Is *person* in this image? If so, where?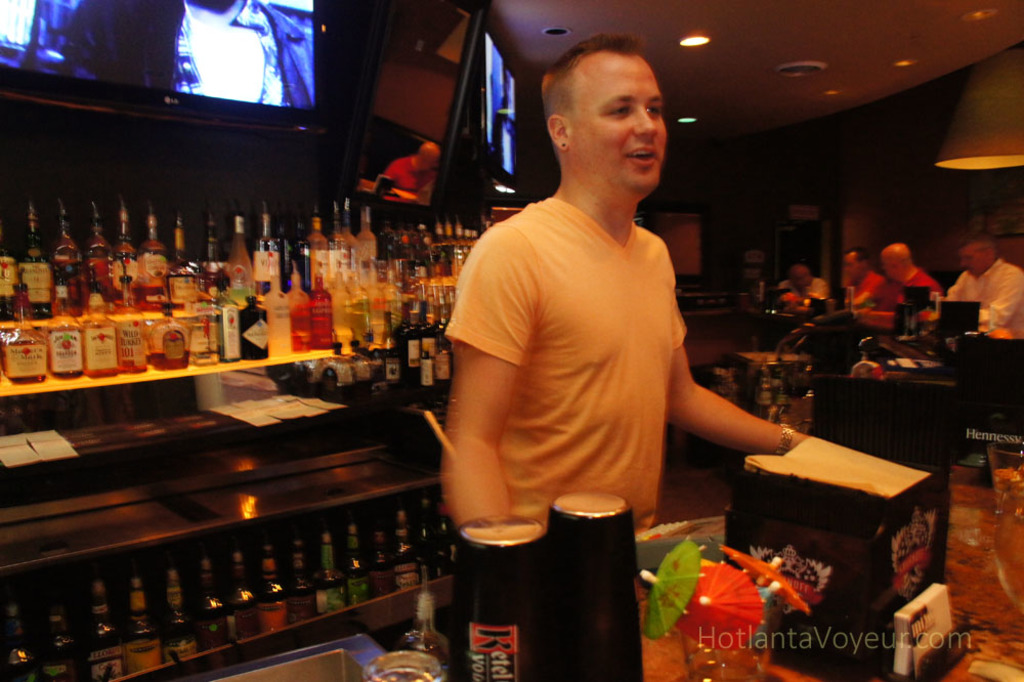
Yes, at [left=779, top=256, right=834, bottom=306].
